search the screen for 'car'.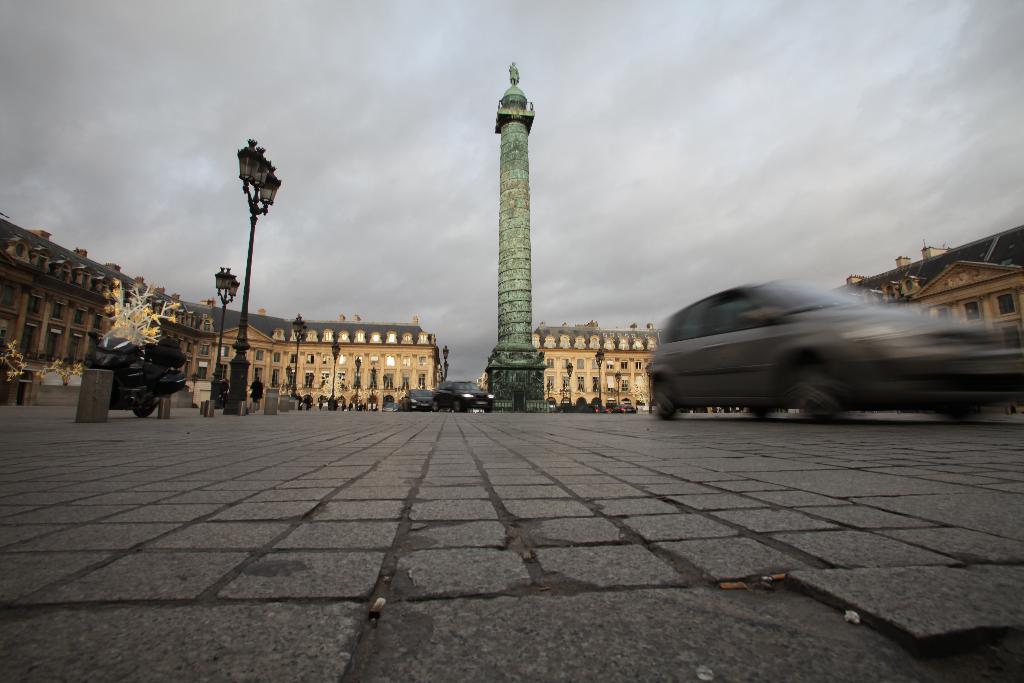
Found at bbox(648, 277, 1018, 416).
